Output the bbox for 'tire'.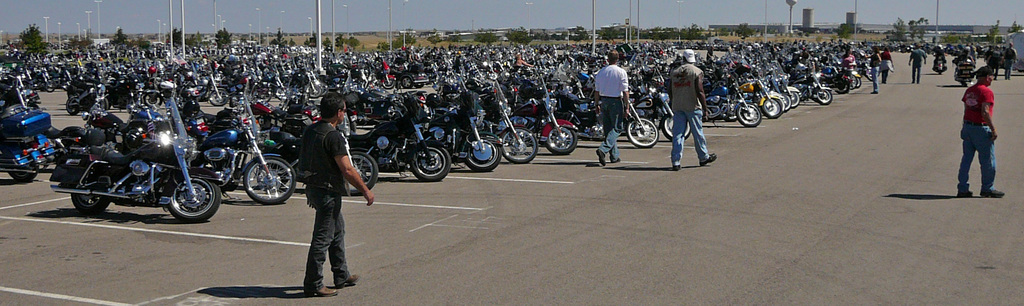
BBox(320, 79, 333, 95).
